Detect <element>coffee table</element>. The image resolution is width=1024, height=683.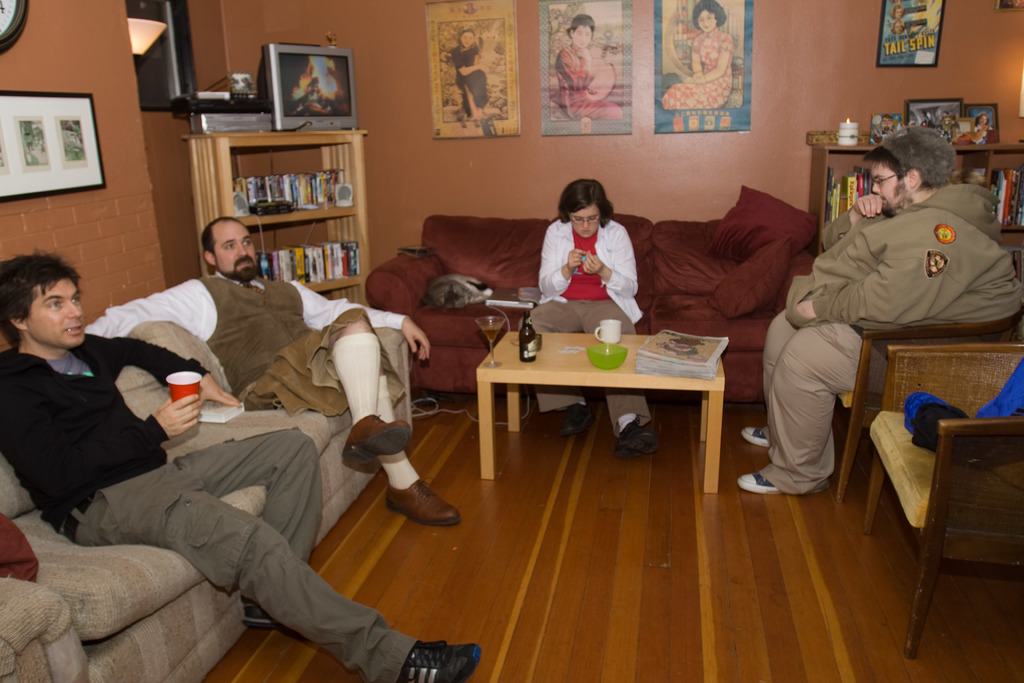
<box>463,311,742,481</box>.
